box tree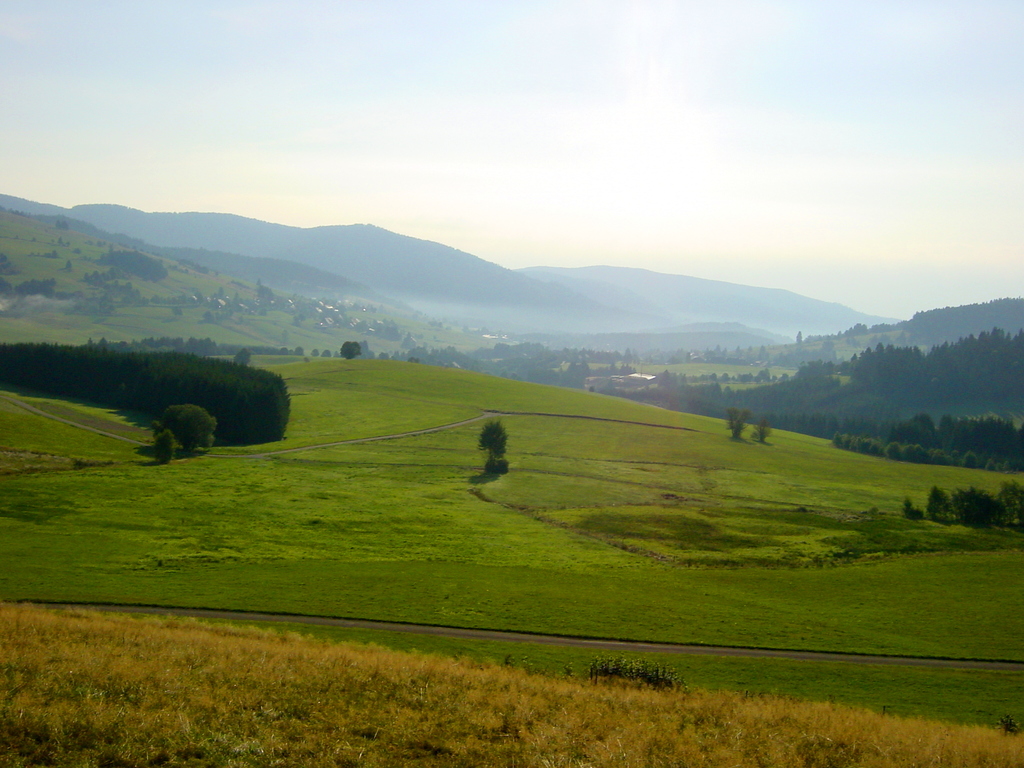
{"left": 1, "top": 341, "right": 287, "bottom": 463}
